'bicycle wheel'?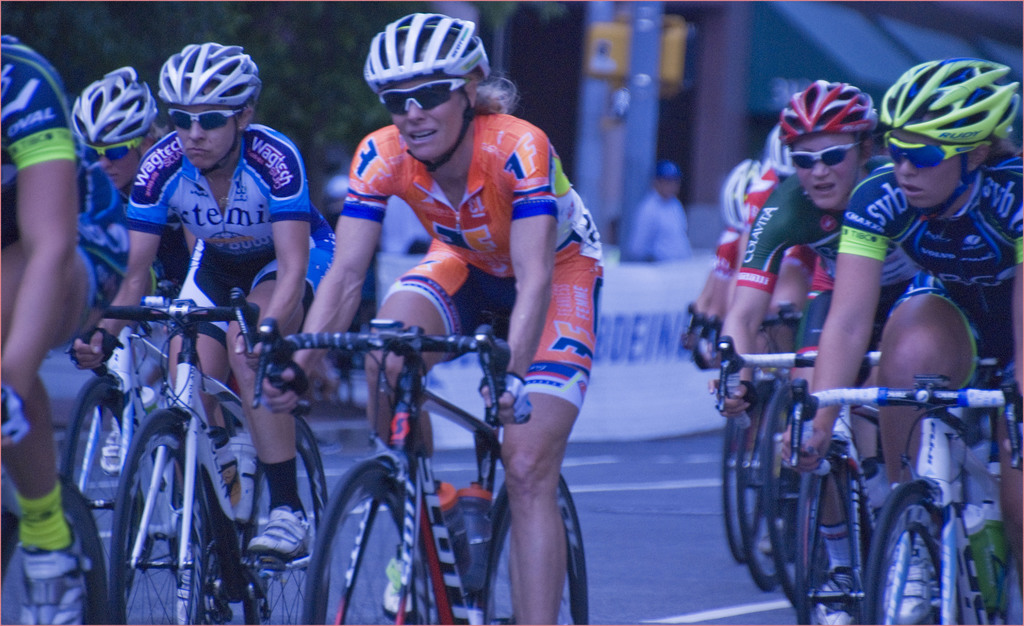
250/410/332/625
